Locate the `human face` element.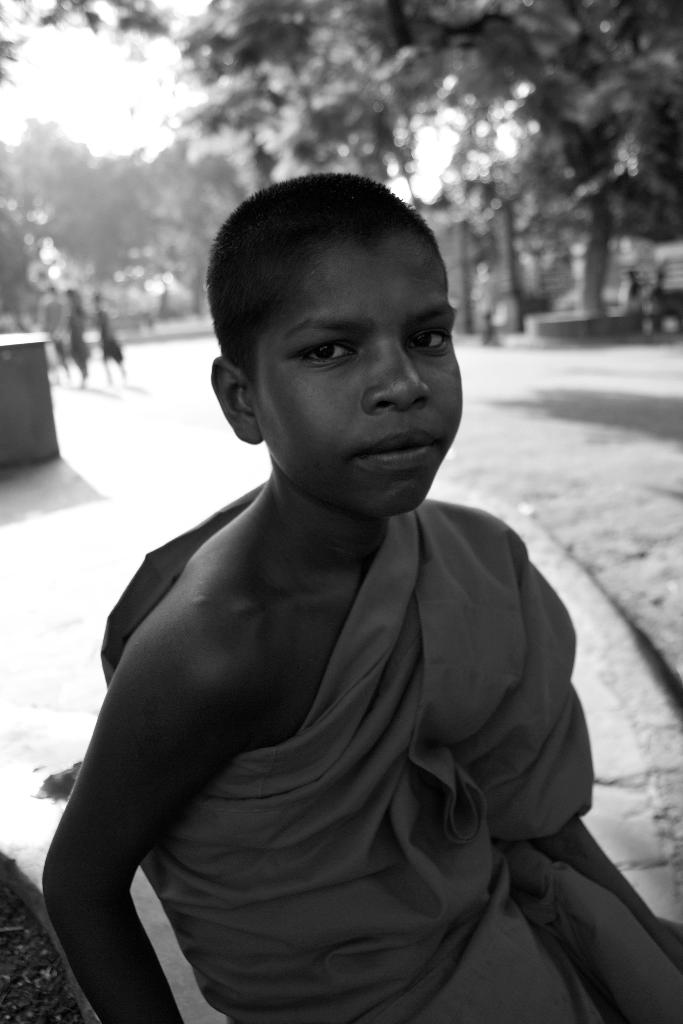
Element bbox: BBox(252, 237, 468, 529).
